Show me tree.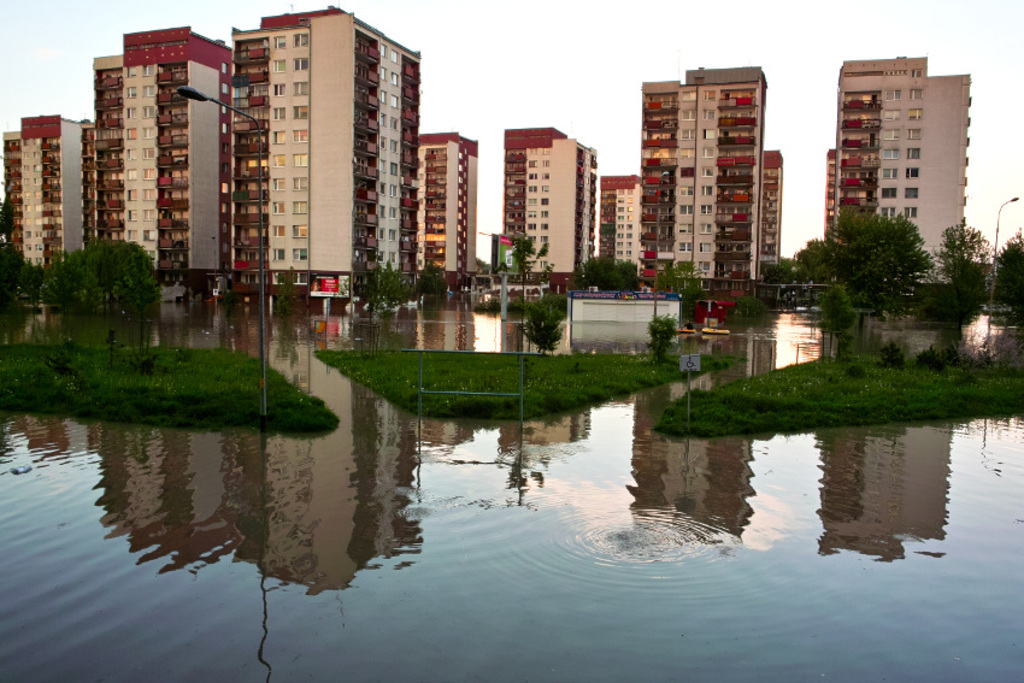
tree is here: bbox=(418, 255, 459, 308).
